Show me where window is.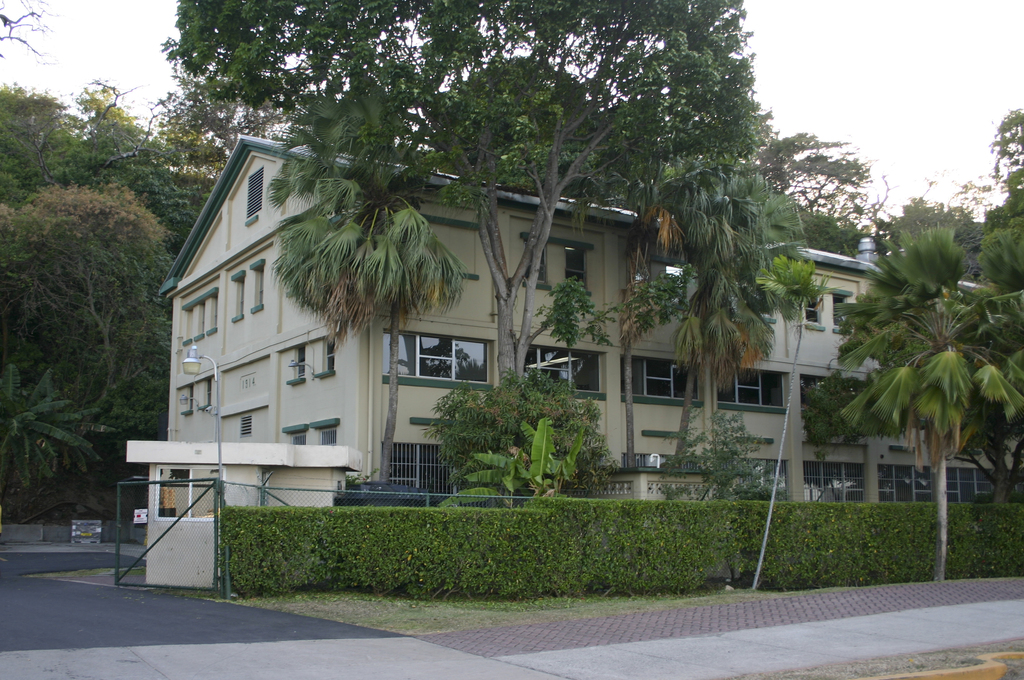
window is at <box>248,263,268,305</box>.
